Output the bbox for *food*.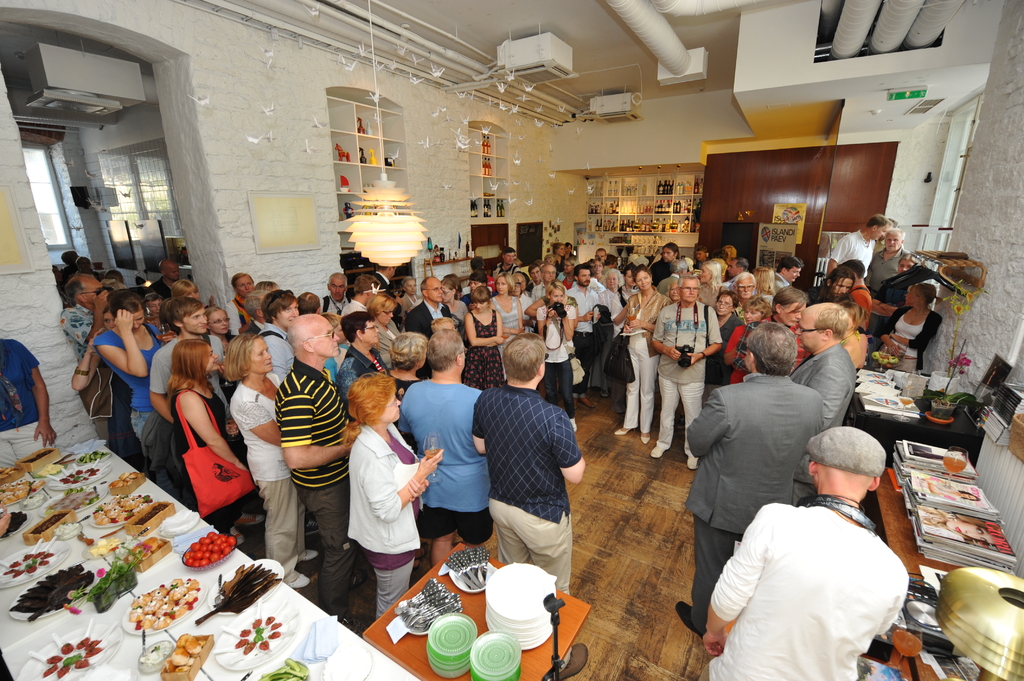
x1=81, y1=646, x2=101, y2=659.
